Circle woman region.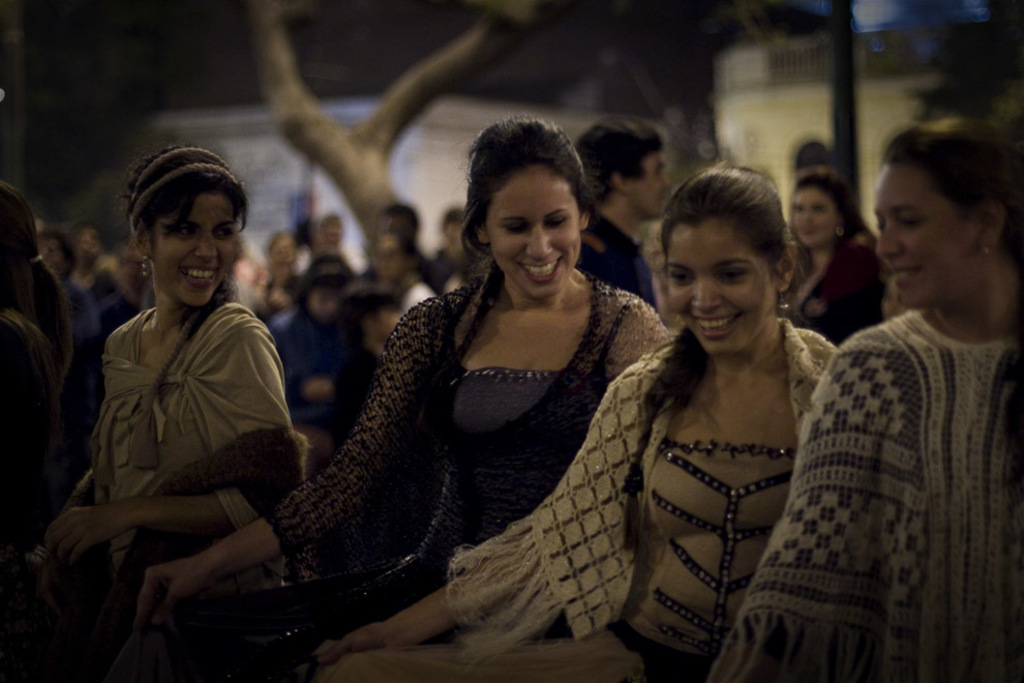
Region: rect(710, 114, 1023, 682).
